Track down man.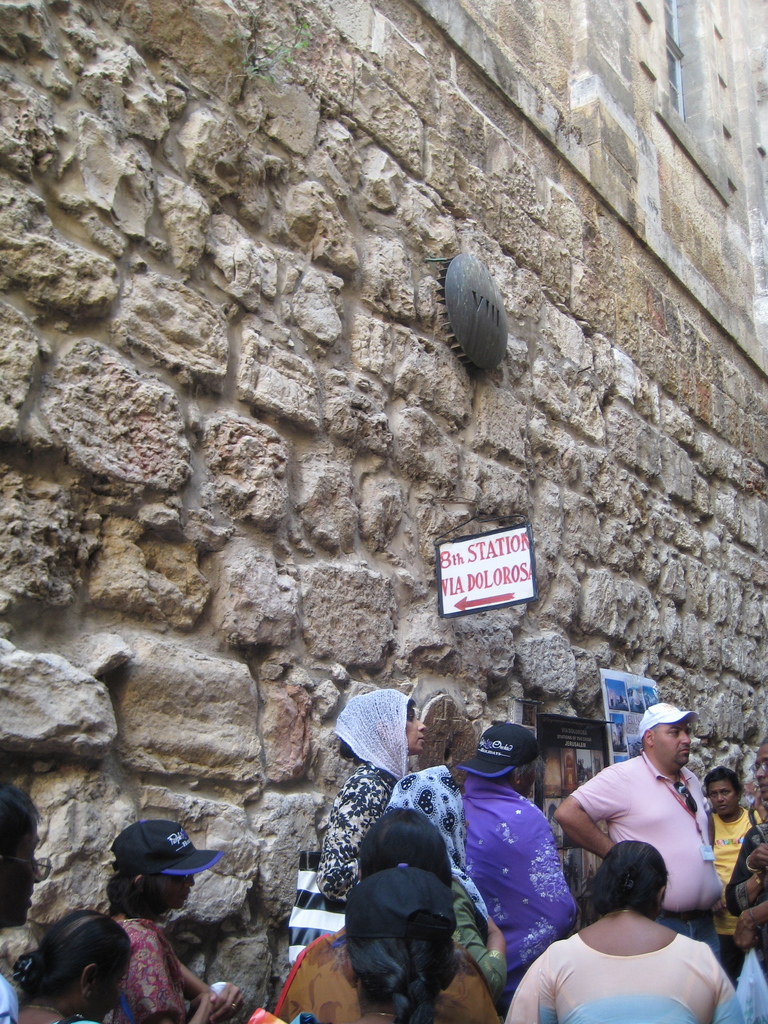
Tracked to (left=543, top=708, right=727, bottom=984).
